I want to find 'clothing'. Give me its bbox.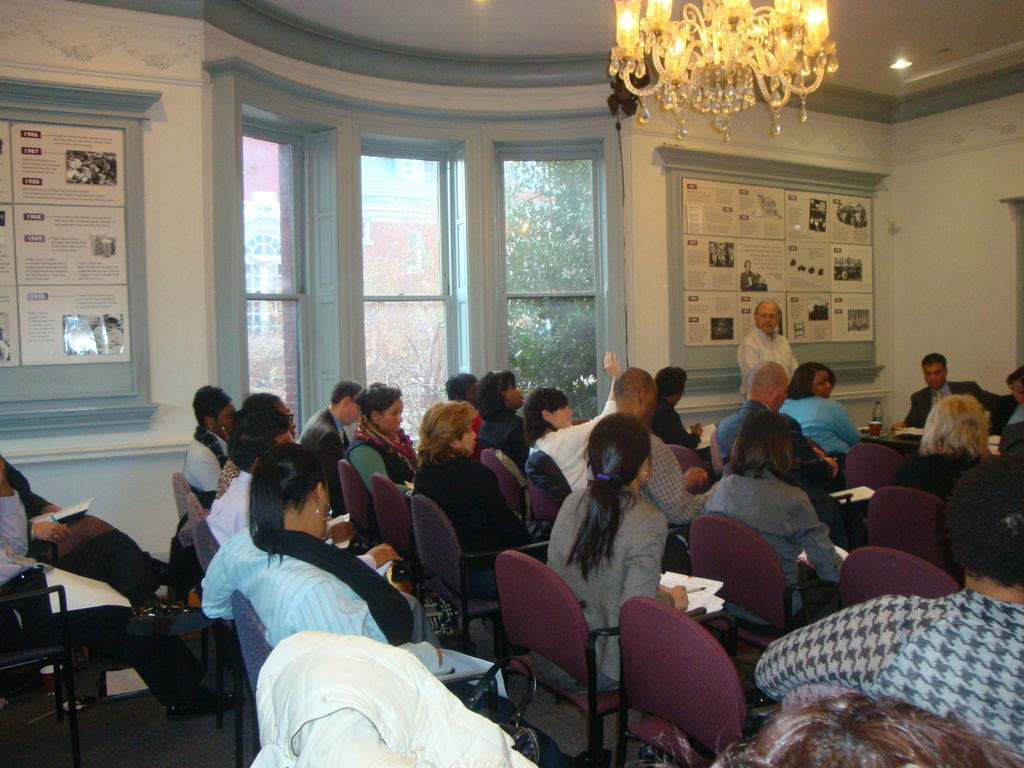
left=986, top=394, right=1023, bottom=436.
